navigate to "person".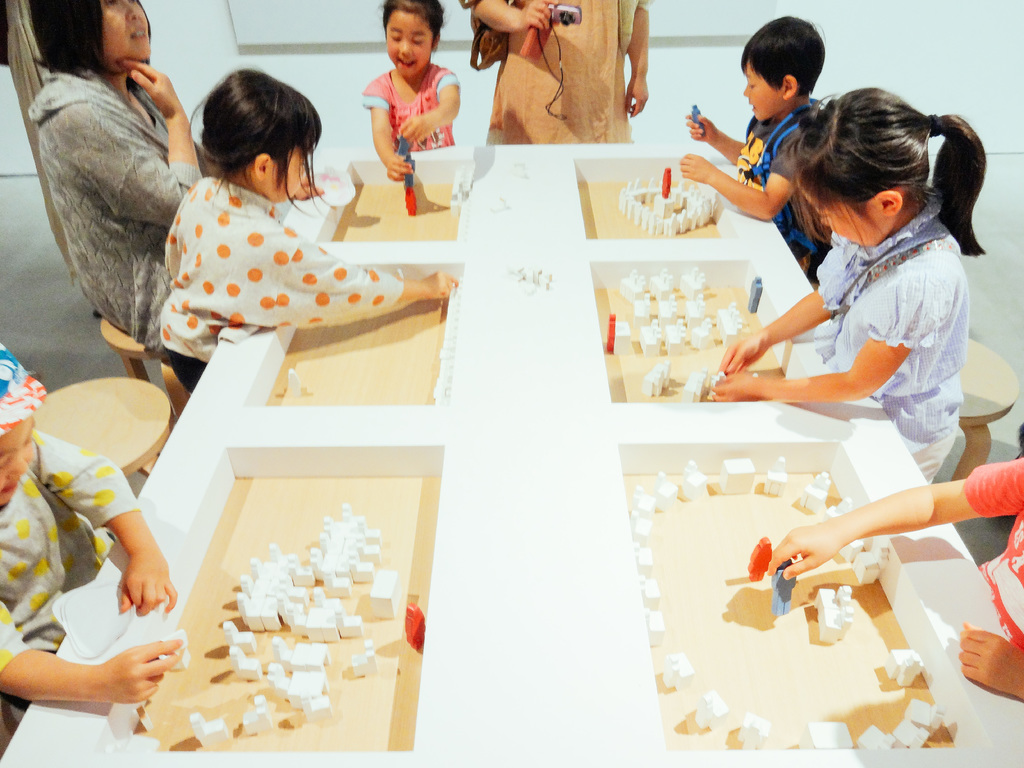
Navigation target: rect(360, 0, 461, 182).
